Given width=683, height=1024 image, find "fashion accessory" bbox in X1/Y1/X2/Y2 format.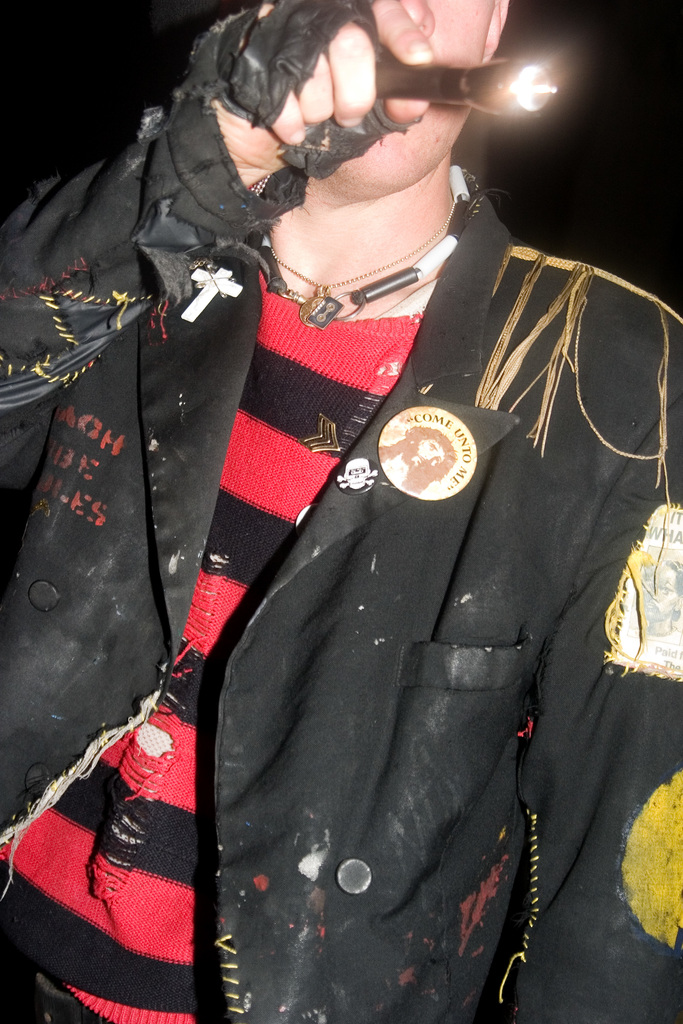
186/254/242/323.
